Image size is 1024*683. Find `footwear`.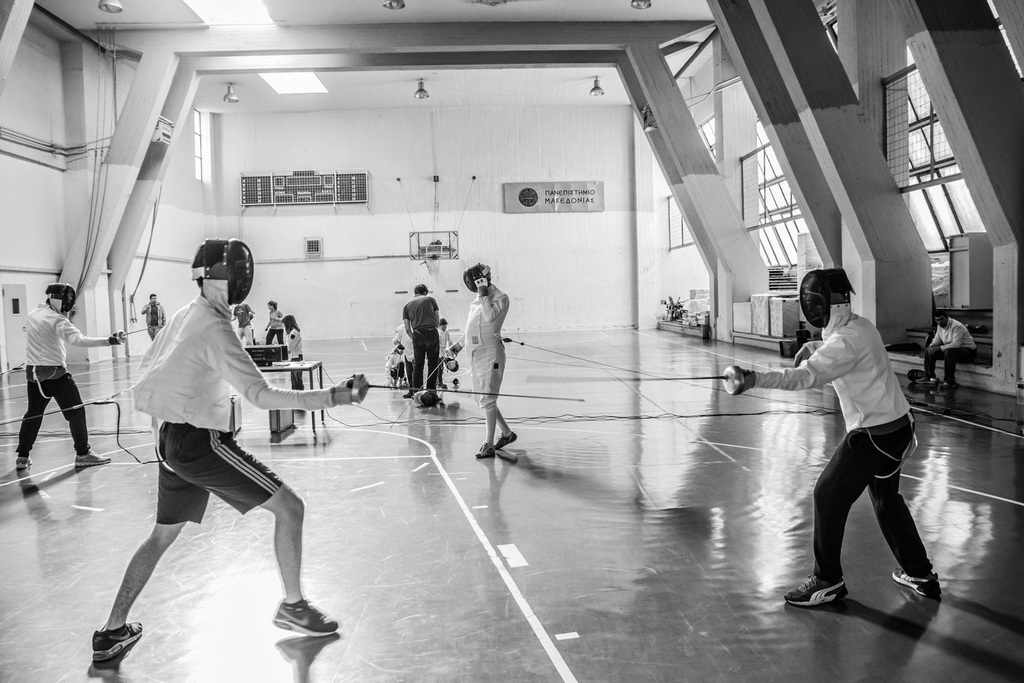
BBox(893, 562, 934, 599).
